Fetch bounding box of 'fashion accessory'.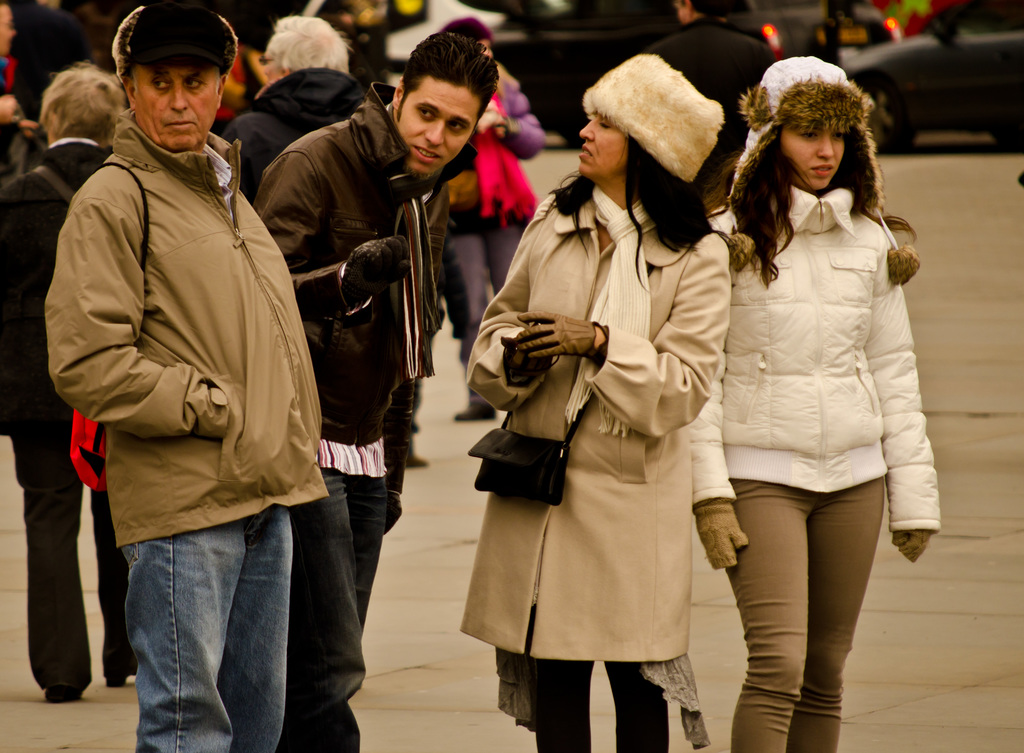
Bbox: x1=467, y1=394, x2=593, y2=505.
